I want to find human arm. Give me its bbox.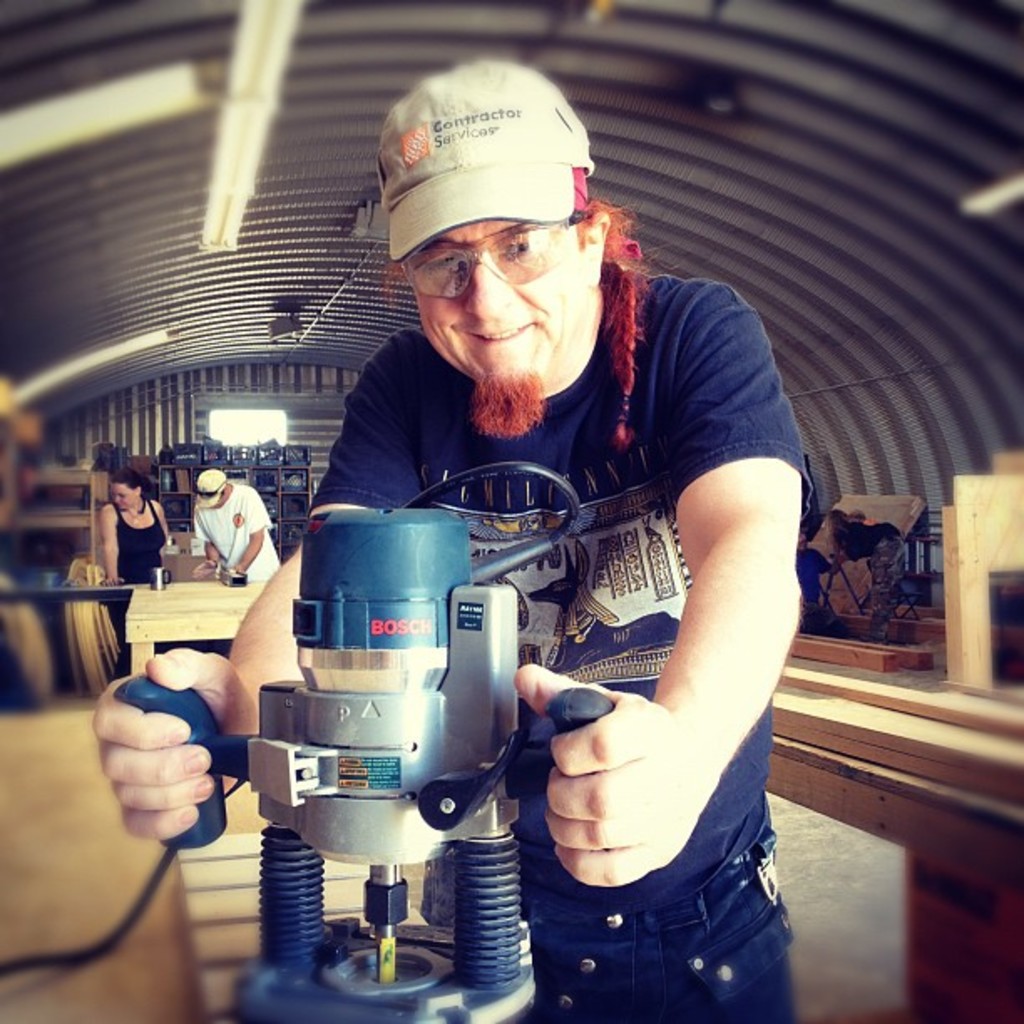
l=556, t=350, r=832, b=942.
